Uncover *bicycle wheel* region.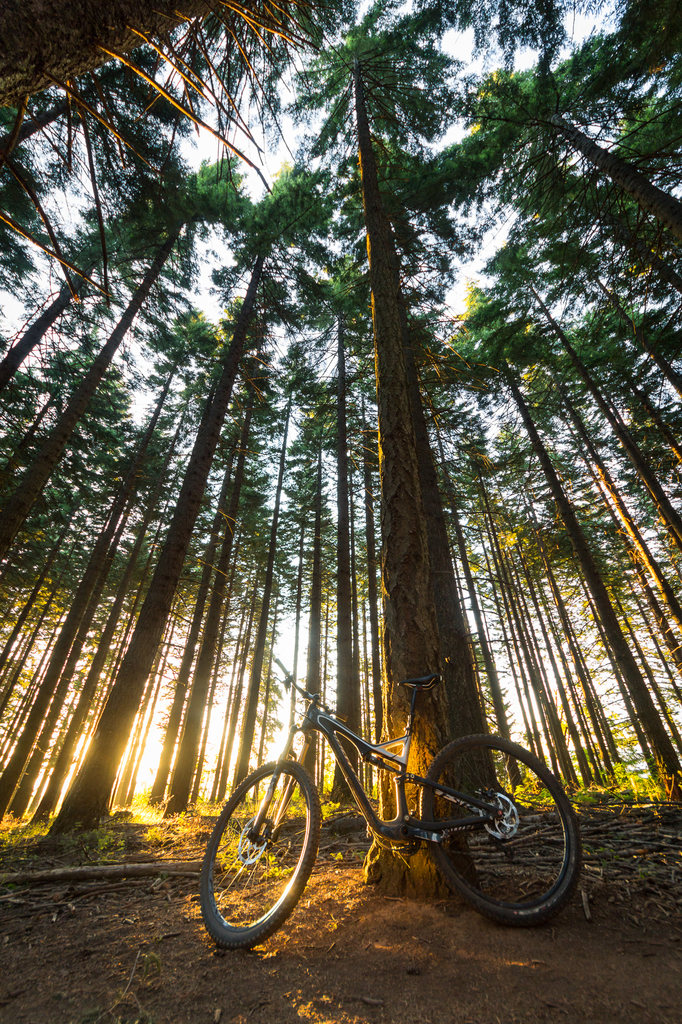
Uncovered: [left=406, top=729, right=576, bottom=928].
